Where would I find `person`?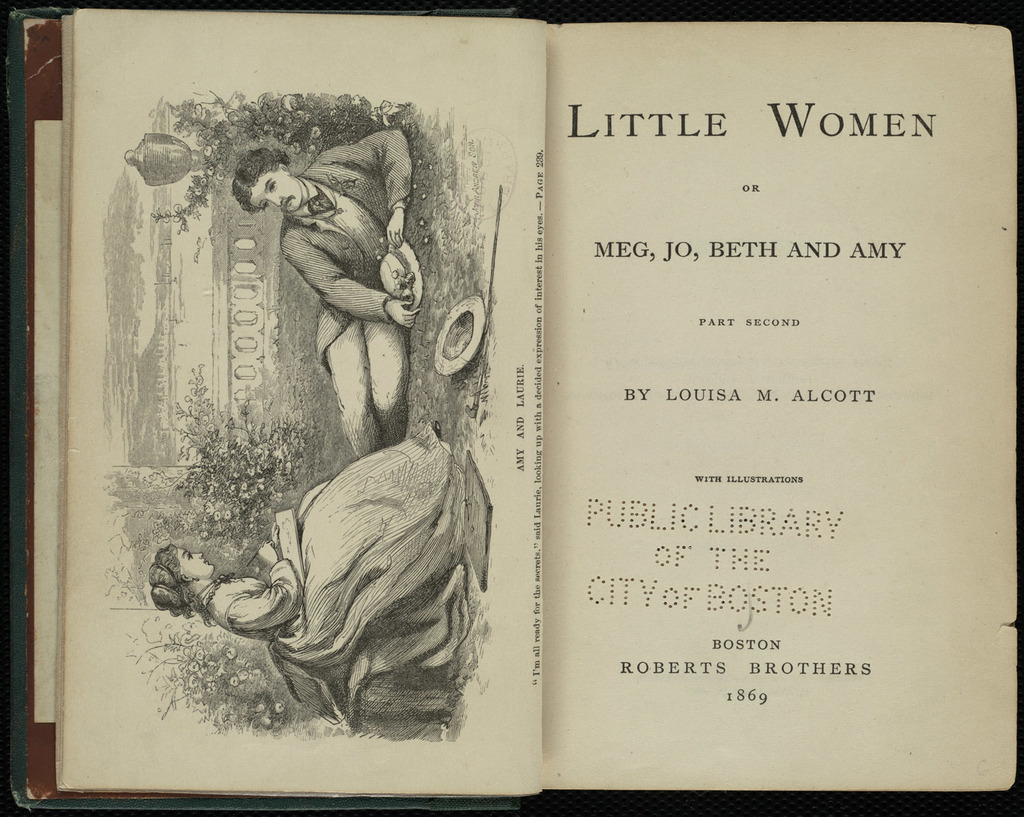
At x1=144, y1=419, x2=482, y2=732.
